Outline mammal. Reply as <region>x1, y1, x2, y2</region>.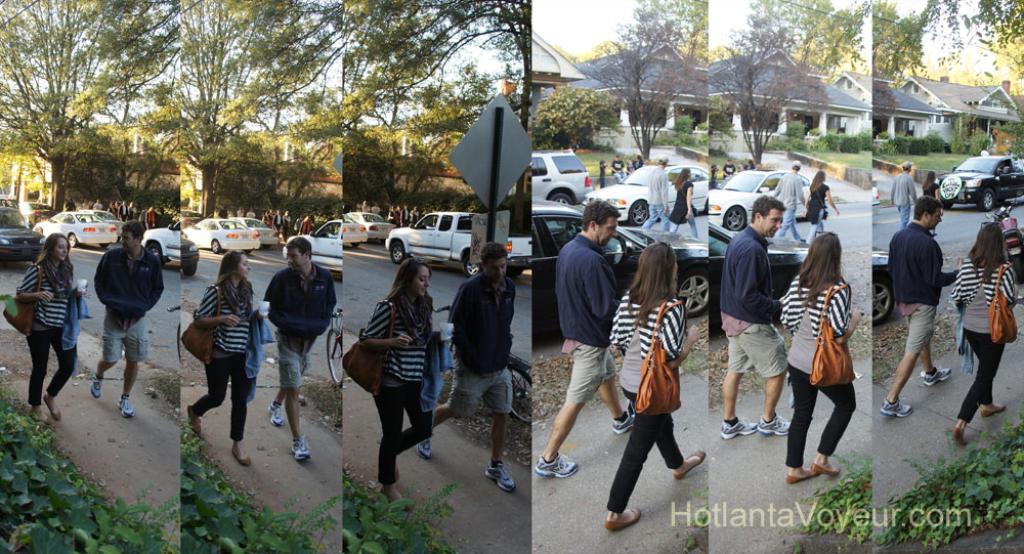
<region>951, 223, 1019, 439</region>.
